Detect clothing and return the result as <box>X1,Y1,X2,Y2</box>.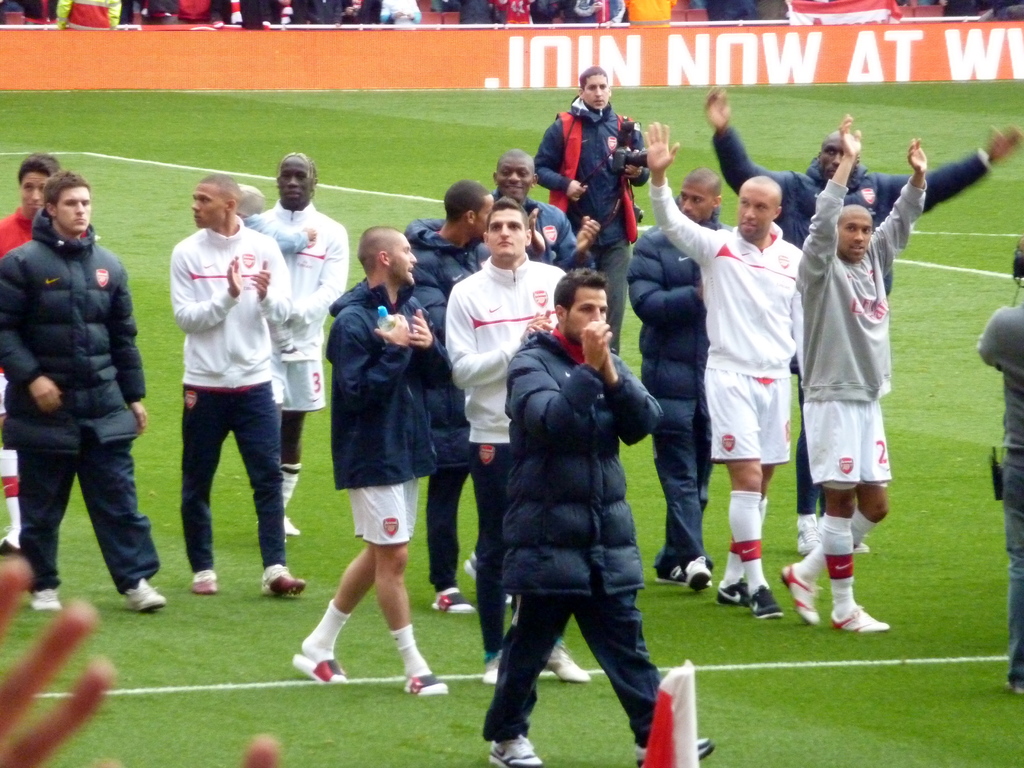
<box>627,188,727,573</box>.
